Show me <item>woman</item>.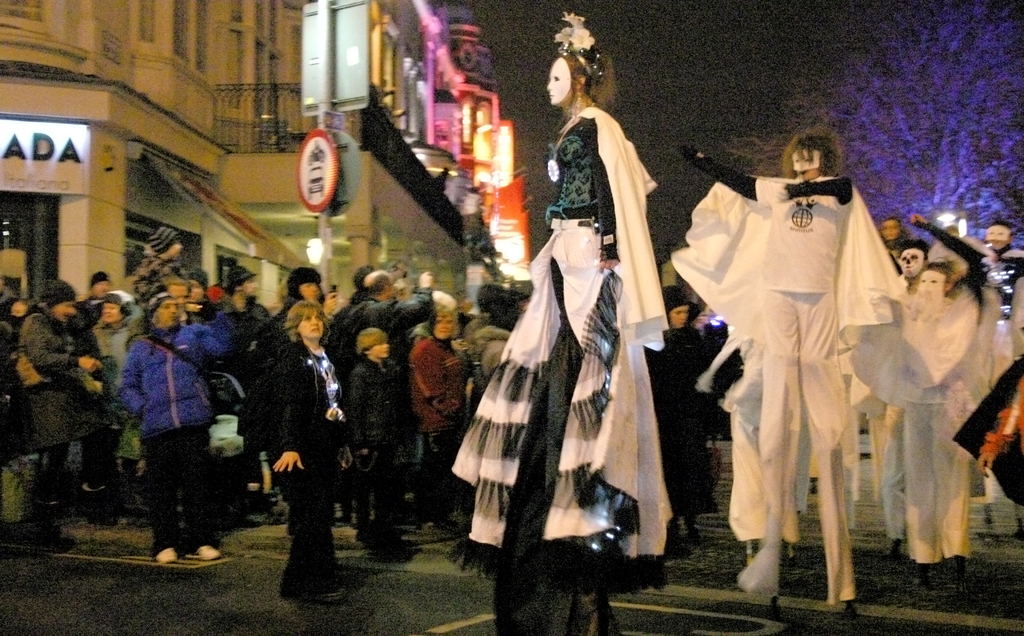
<item>woman</item> is here: (x1=251, y1=295, x2=342, y2=603).
